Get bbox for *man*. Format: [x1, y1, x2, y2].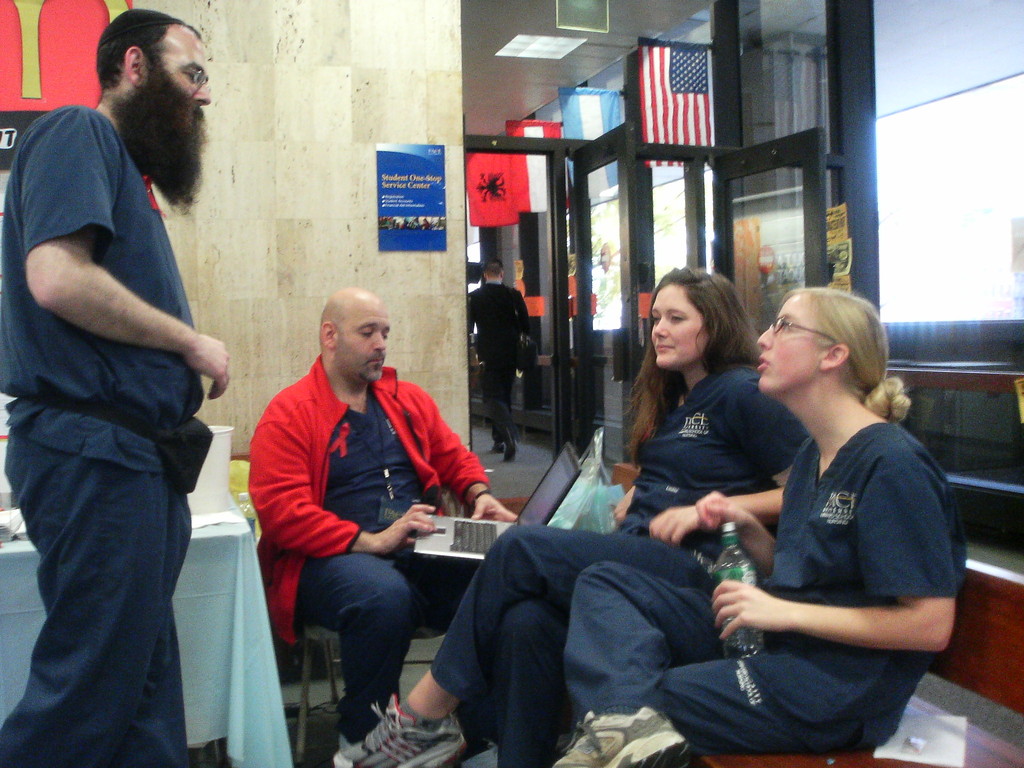
[0, 6, 232, 767].
